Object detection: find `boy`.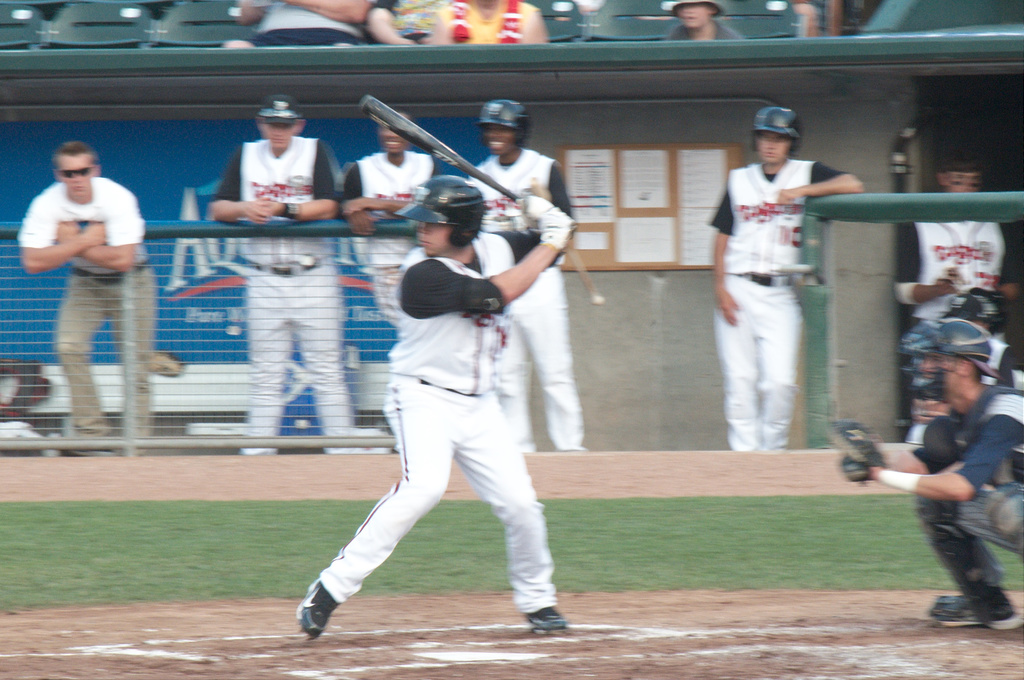
pyautogui.locateOnScreen(295, 169, 575, 635).
